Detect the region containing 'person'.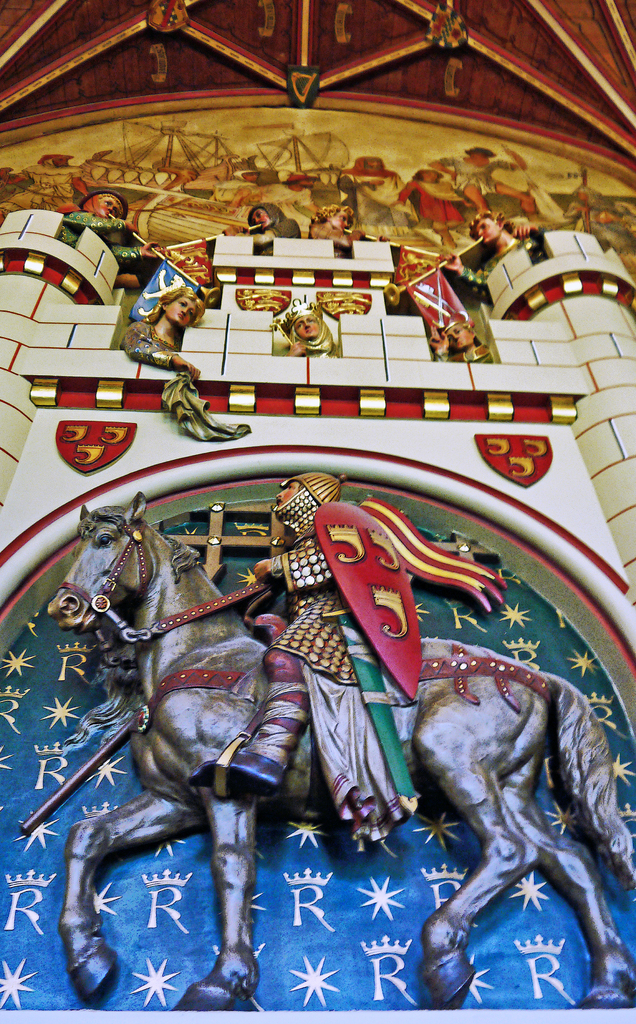
{"x1": 272, "y1": 299, "x2": 342, "y2": 360}.
